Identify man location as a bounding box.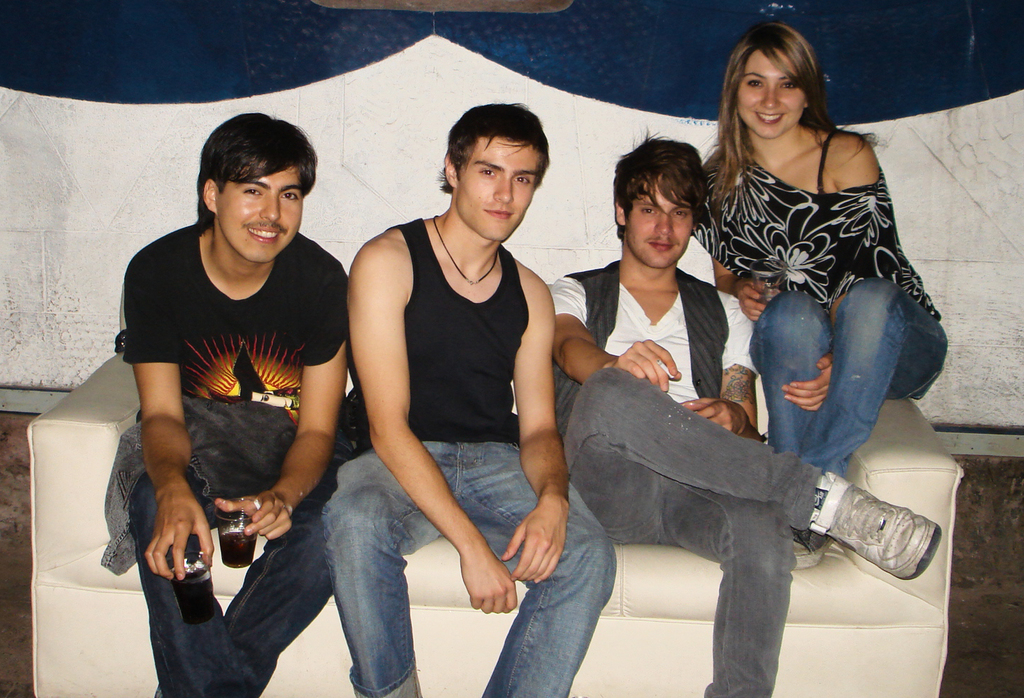
[left=549, top=126, right=949, bottom=697].
